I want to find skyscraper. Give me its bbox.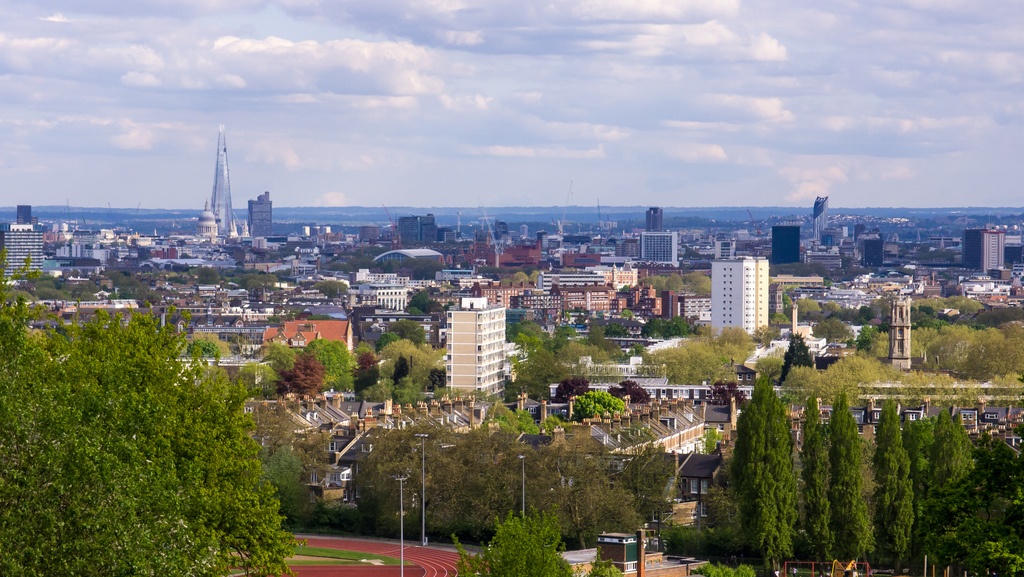
(x1=1, y1=222, x2=51, y2=280).
